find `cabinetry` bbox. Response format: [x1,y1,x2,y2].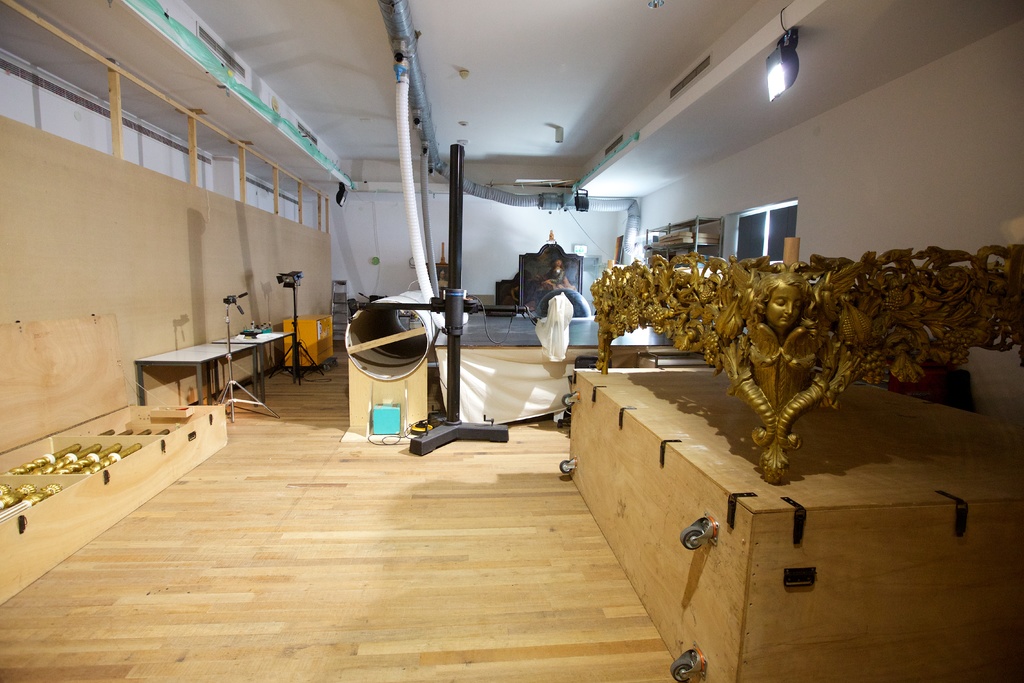
[136,335,260,427].
